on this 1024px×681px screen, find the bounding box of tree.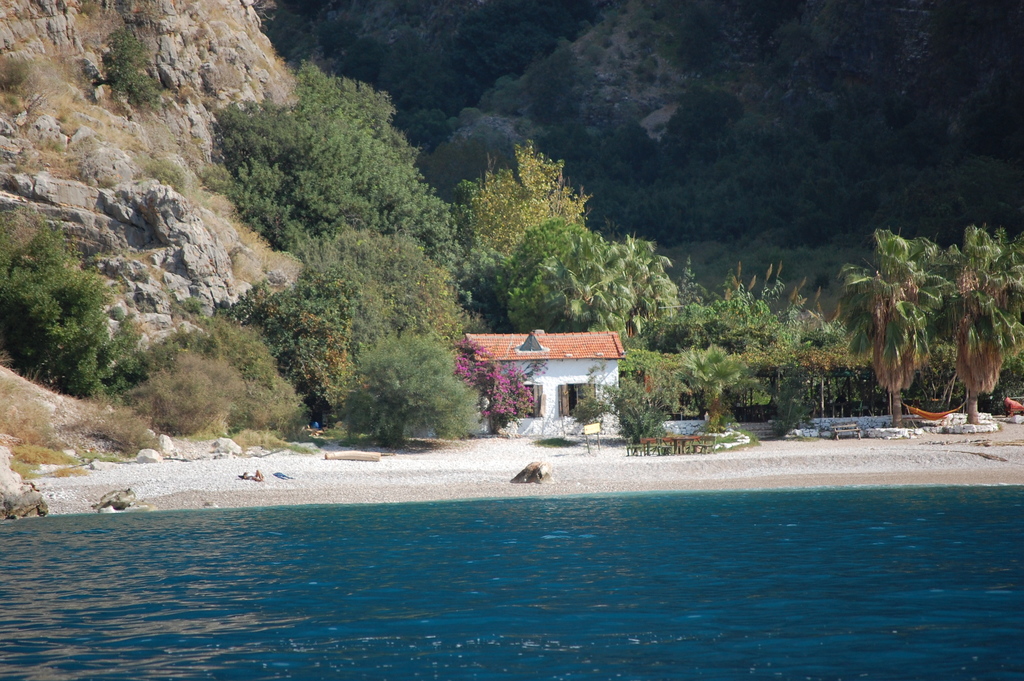
Bounding box: bbox=[161, 268, 472, 461].
